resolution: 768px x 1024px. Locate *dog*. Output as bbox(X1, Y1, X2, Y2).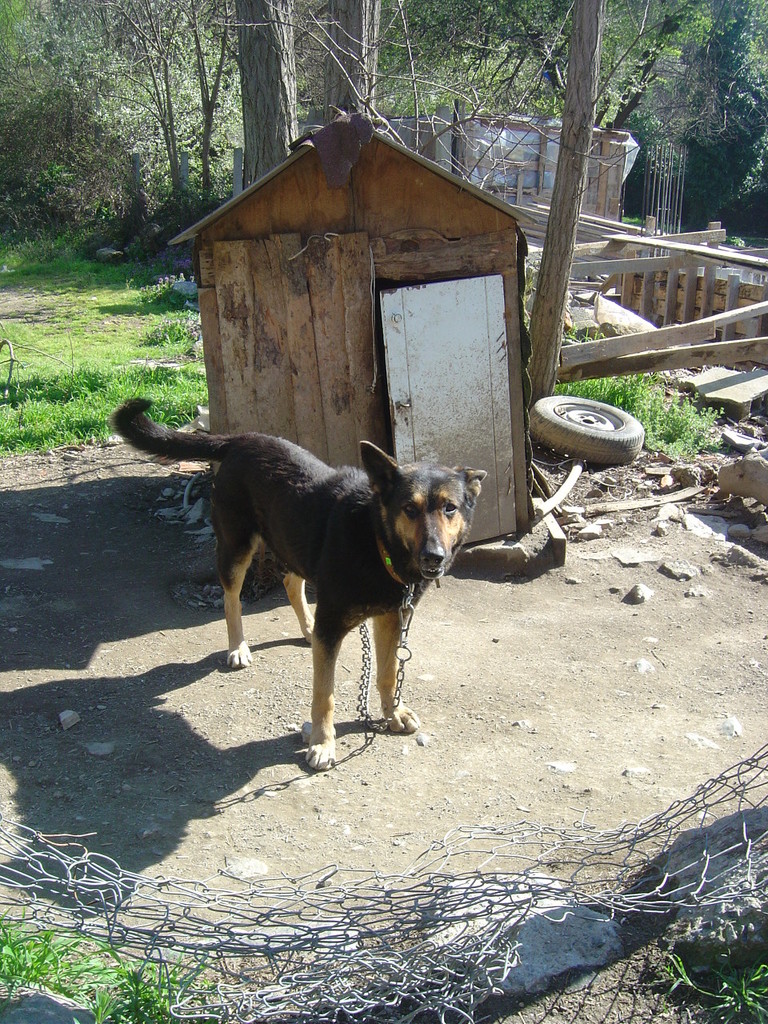
bbox(107, 394, 493, 768).
